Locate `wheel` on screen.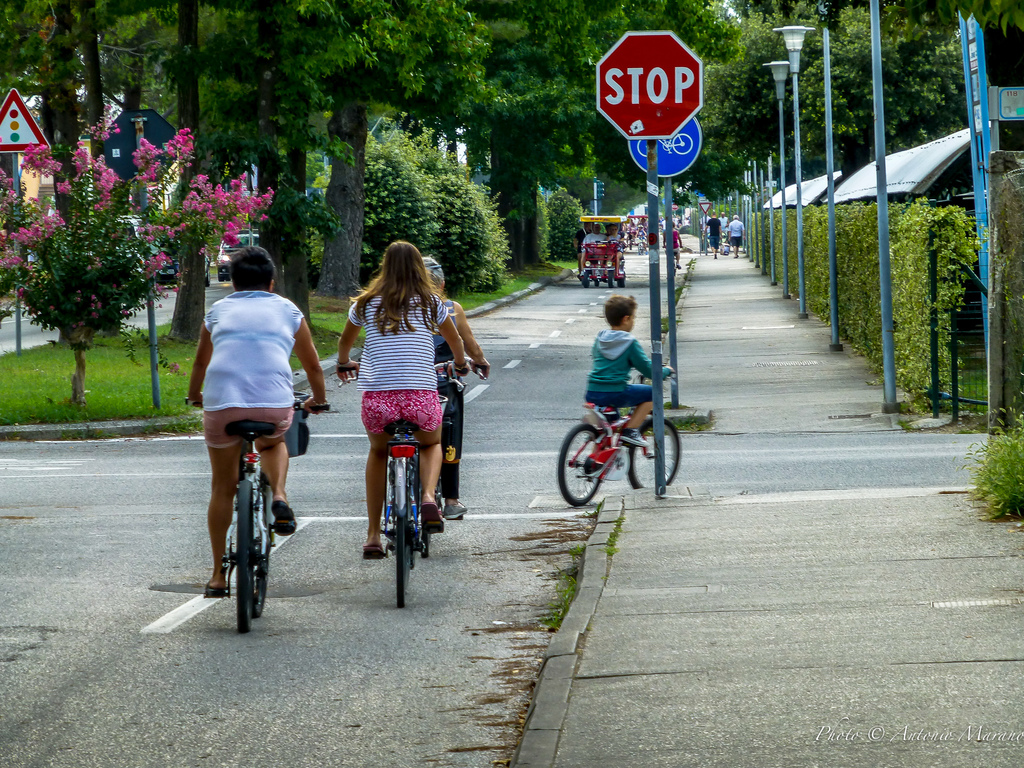
On screen at crop(407, 496, 419, 572).
